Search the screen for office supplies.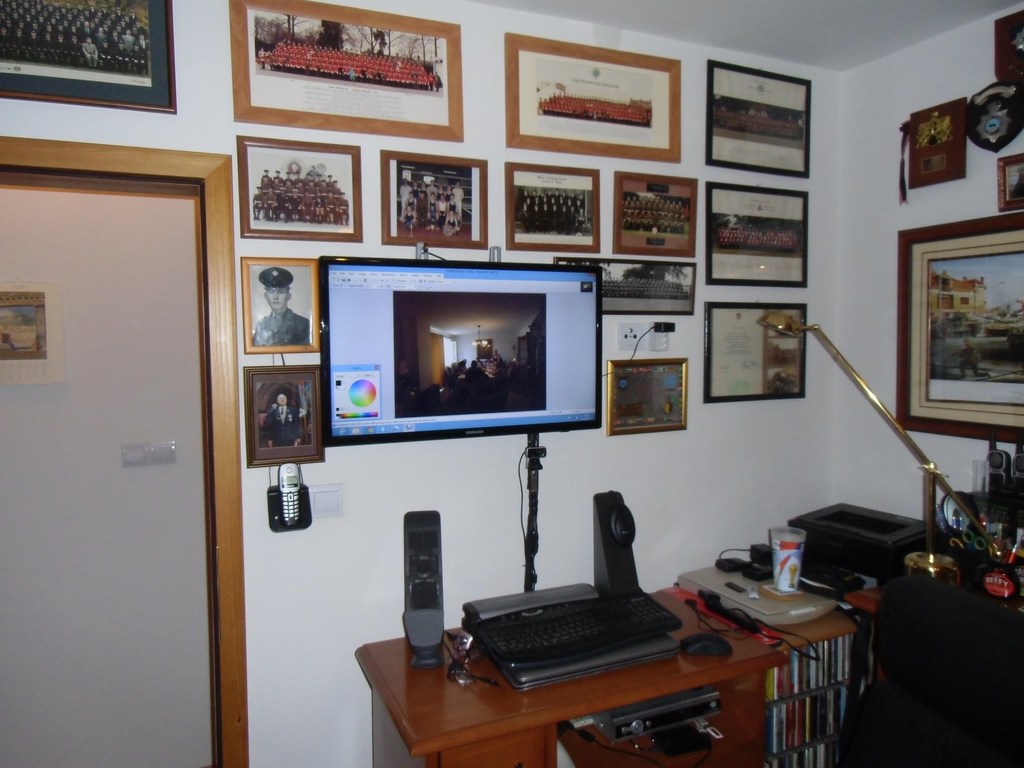
Found at <bbox>321, 256, 599, 443</bbox>.
